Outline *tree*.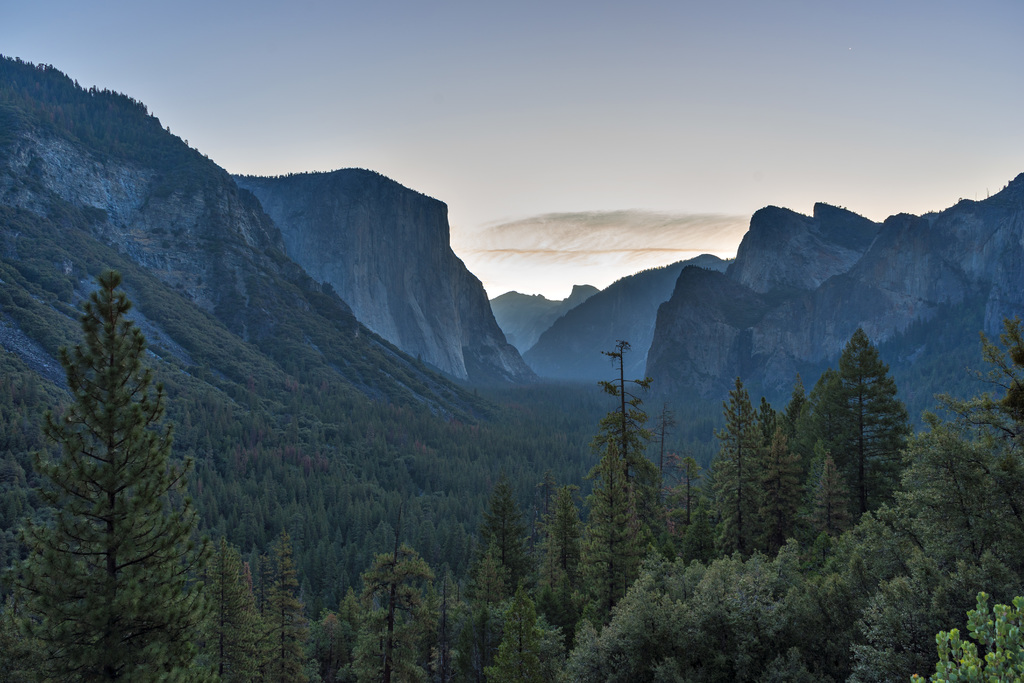
Outline: (left=803, top=368, right=851, bottom=462).
